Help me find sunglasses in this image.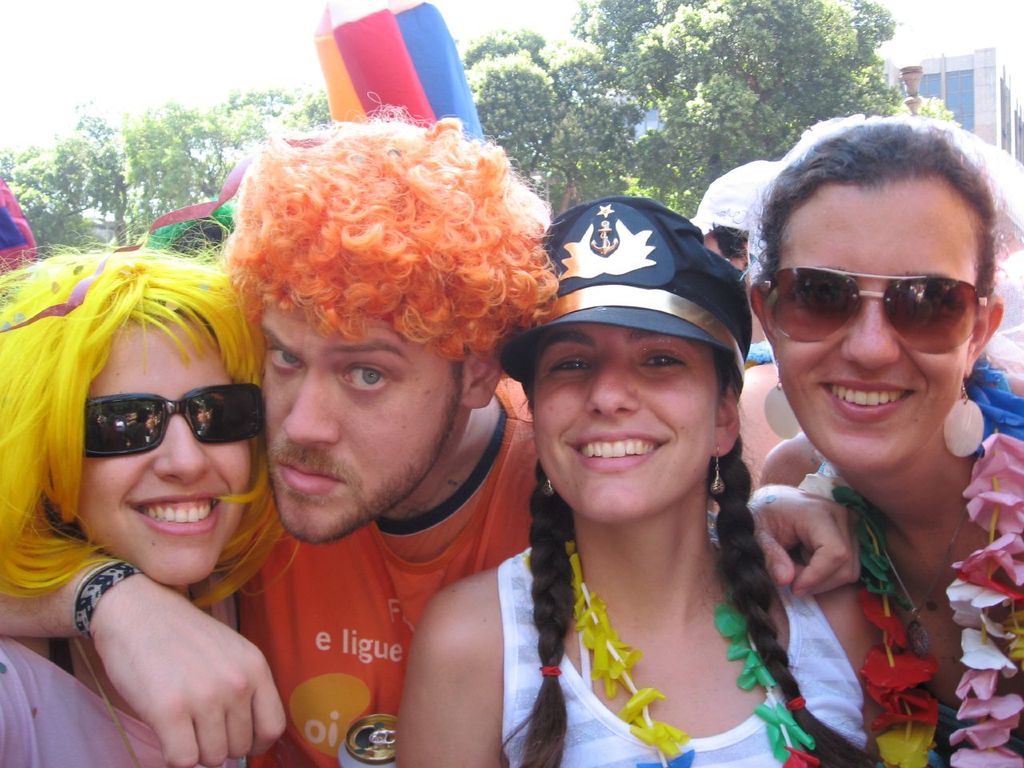
Found it: x1=85, y1=386, x2=262, y2=450.
